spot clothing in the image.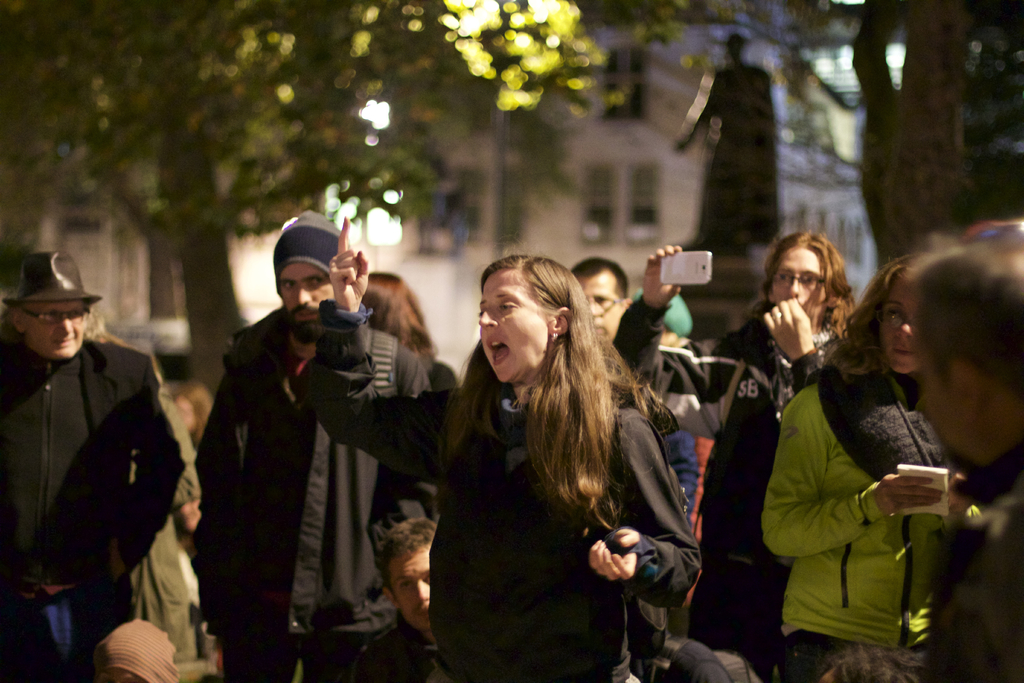
clothing found at (617, 300, 874, 625).
